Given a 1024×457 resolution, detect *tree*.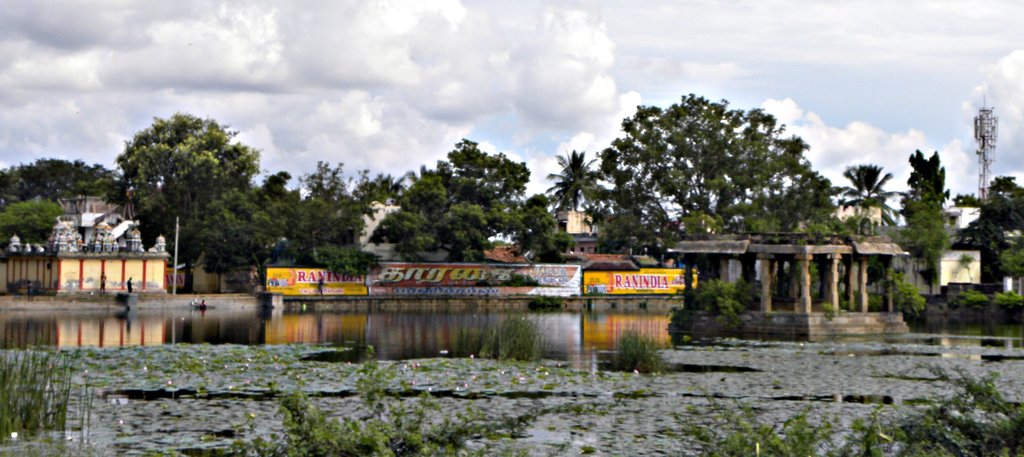
pyautogui.locateOnScreen(0, 156, 120, 236).
